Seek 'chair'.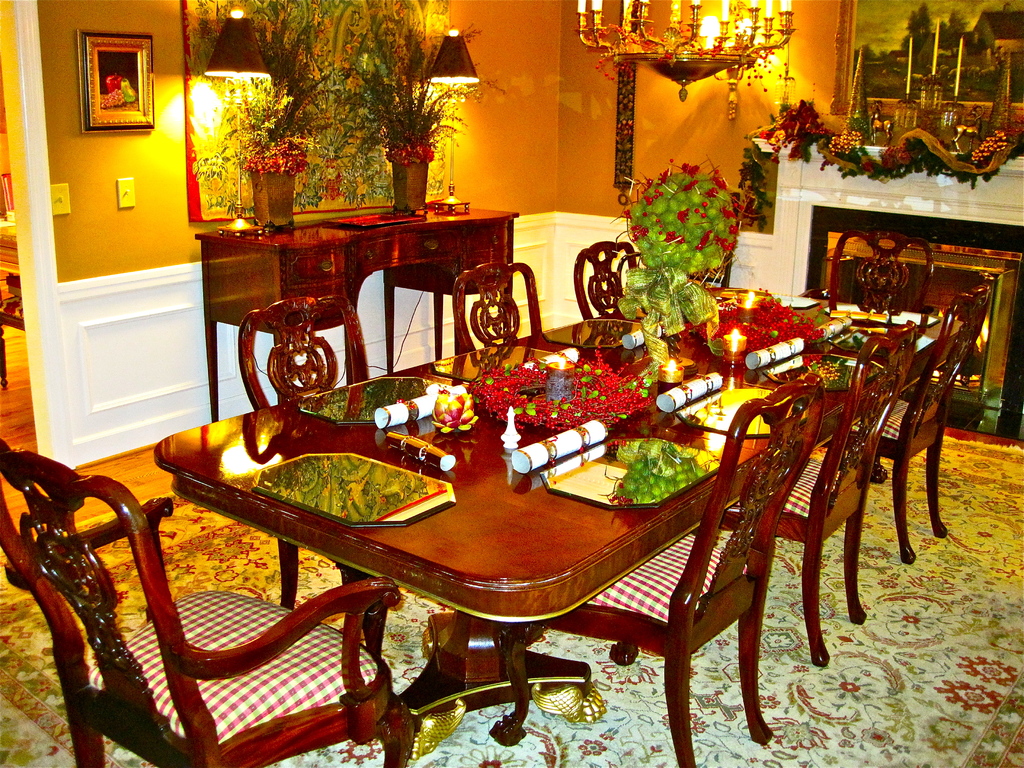
571, 237, 641, 320.
